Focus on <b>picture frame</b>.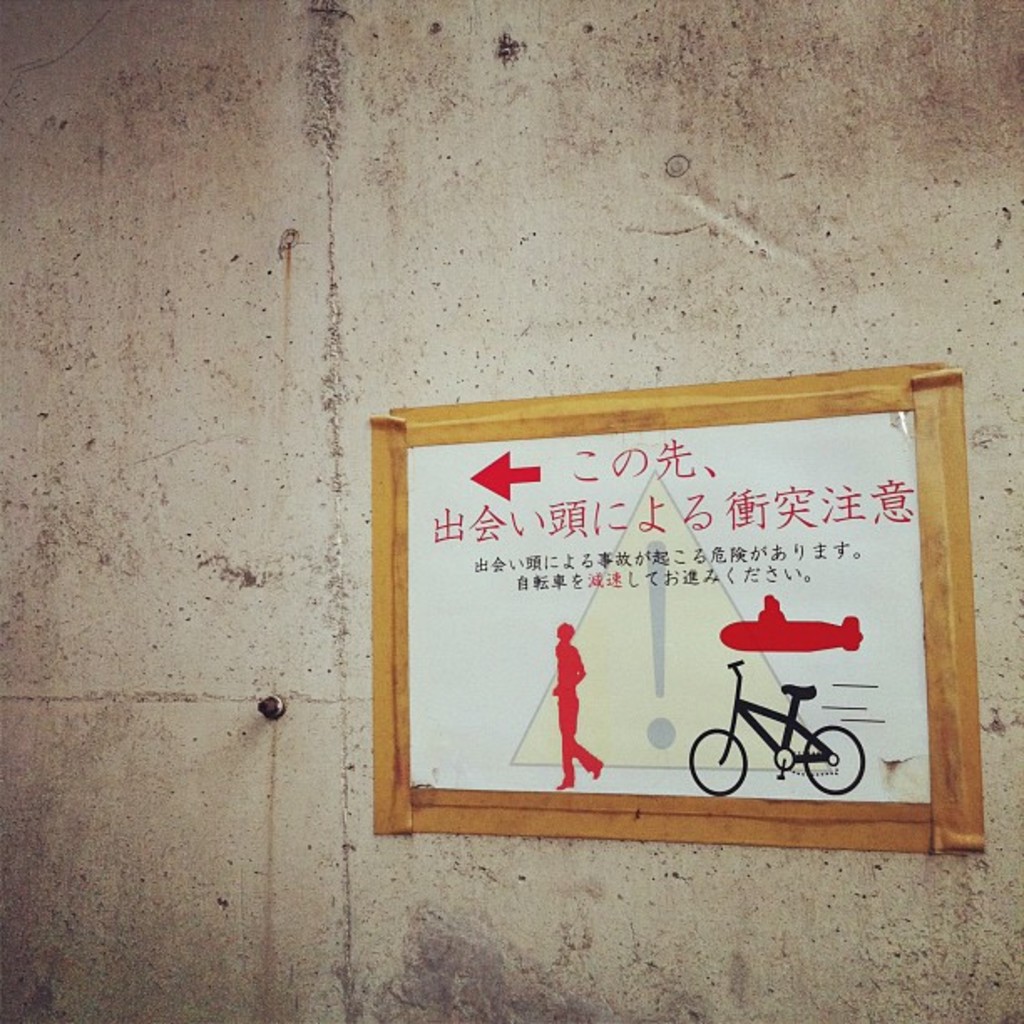
Focused at x1=370 y1=390 x2=987 y2=877.
